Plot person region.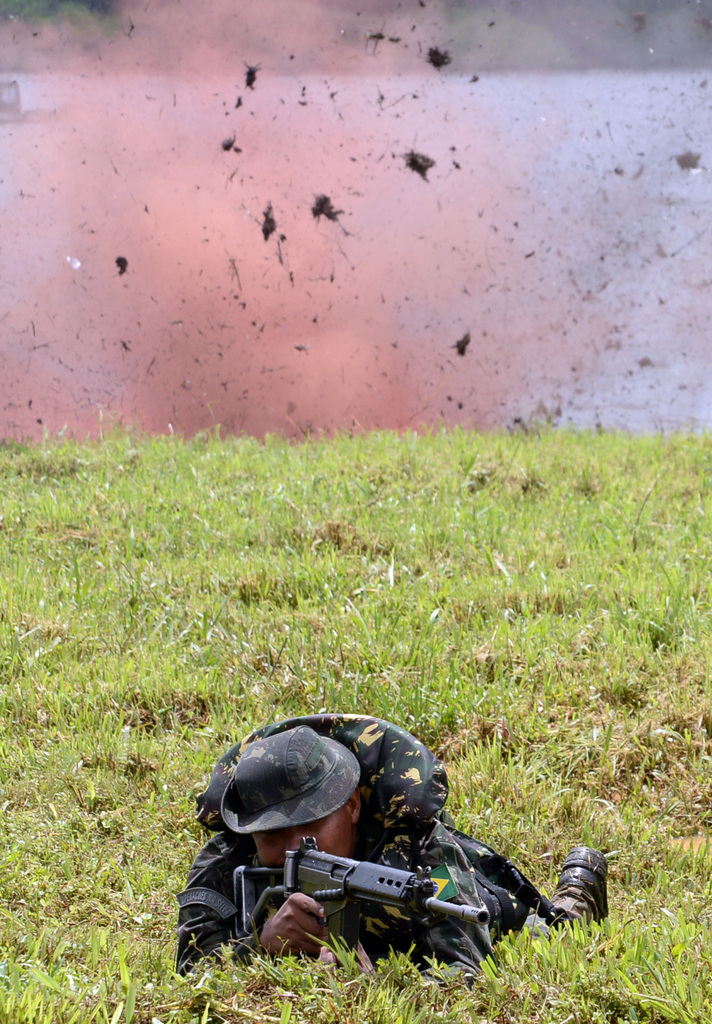
Plotted at 173/713/611/984.
